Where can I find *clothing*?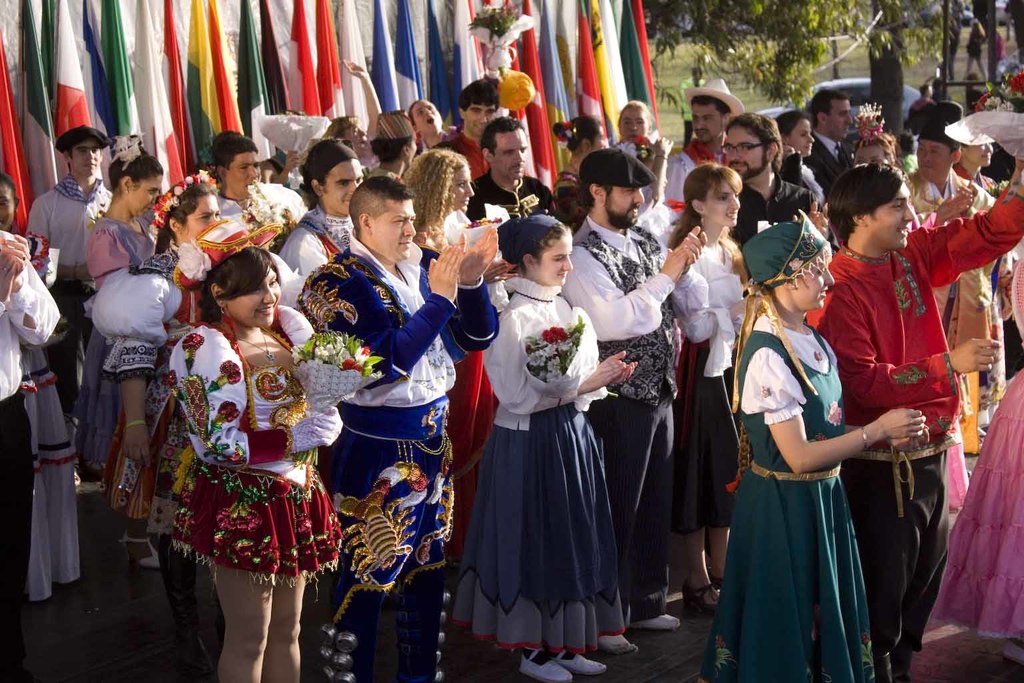
You can find it at [x1=23, y1=183, x2=135, y2=378].
